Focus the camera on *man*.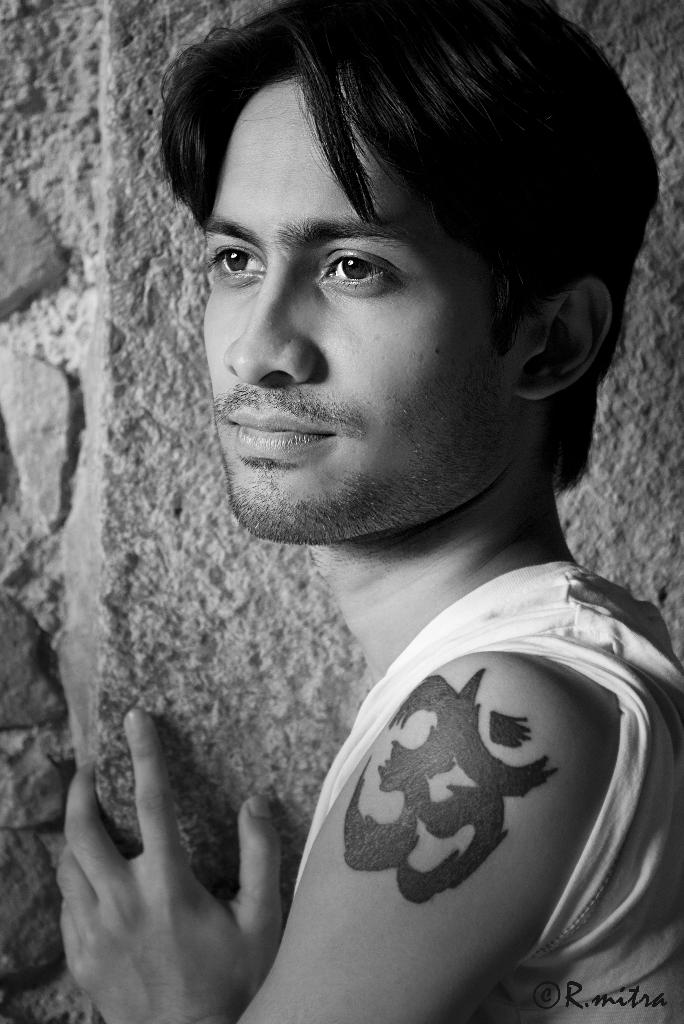
Focus region: box=[54, 0, 683, 1023].
